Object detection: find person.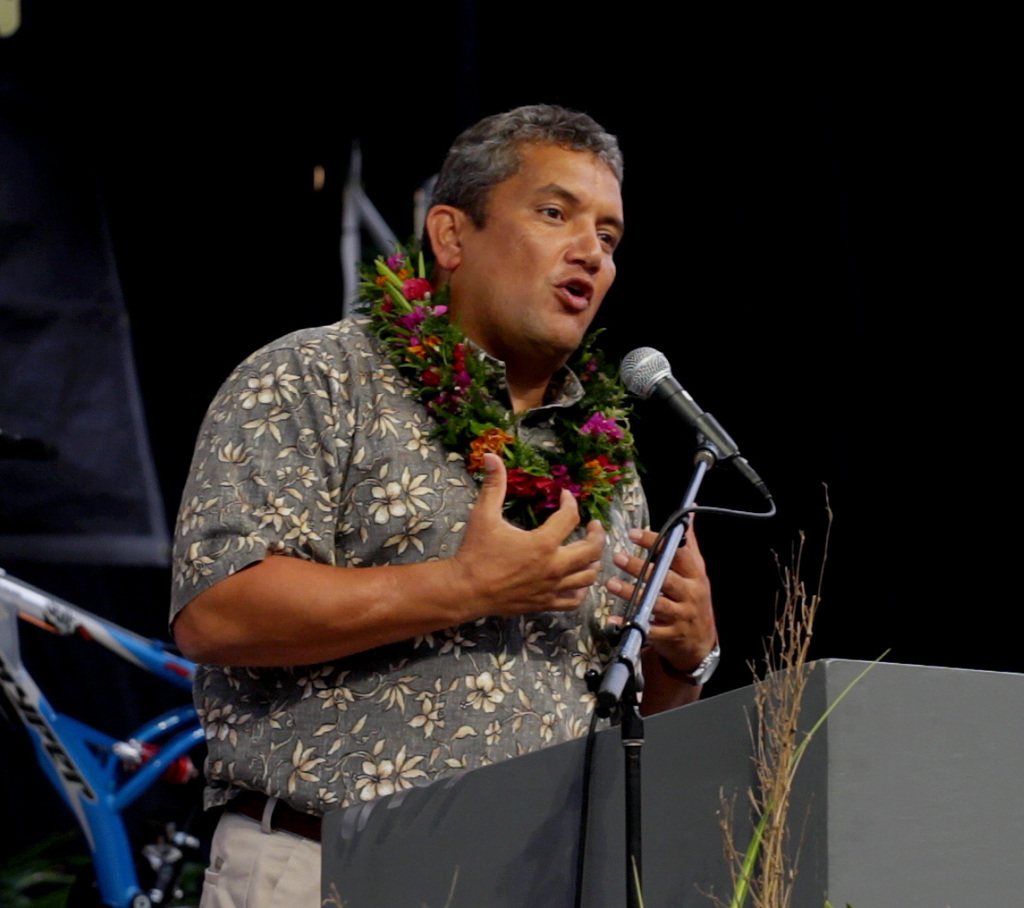
x1=168 y1=99 x2=723 y2=907.
